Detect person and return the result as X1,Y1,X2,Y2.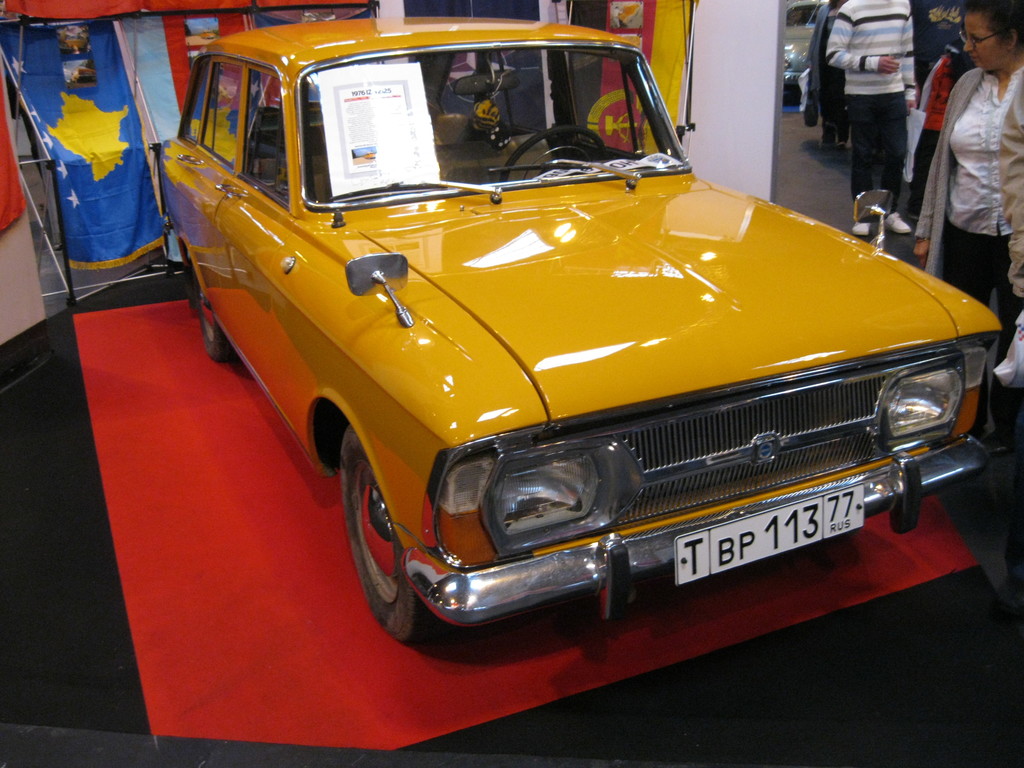
819,0,924,236.
